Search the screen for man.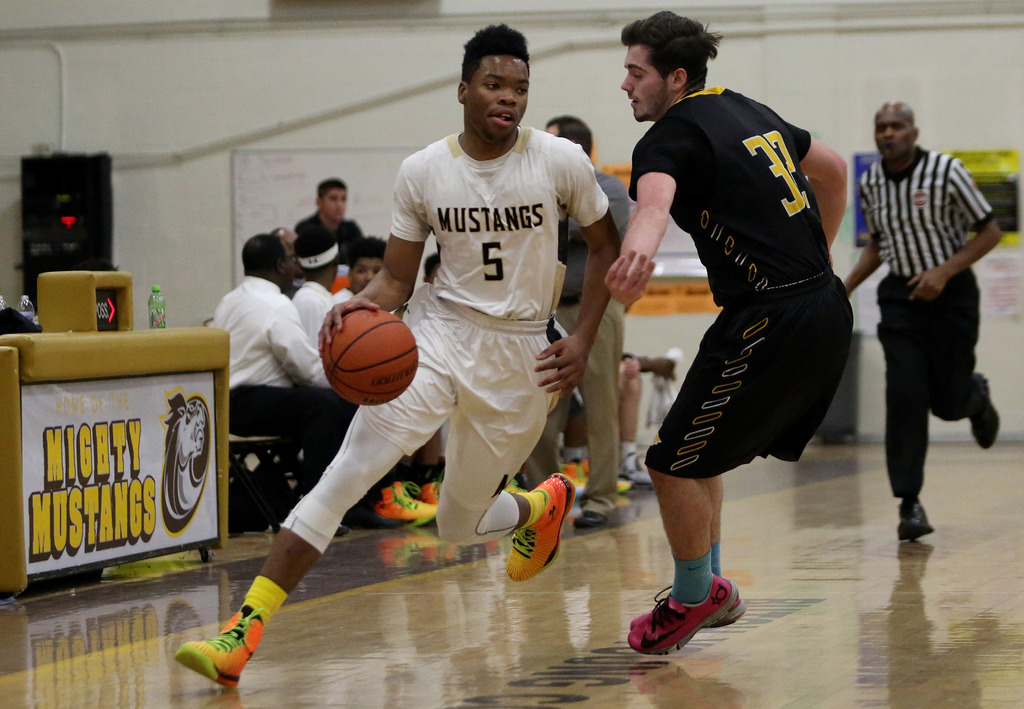
Found at (x1=847, y1=92, x2=1003, y2=543).
